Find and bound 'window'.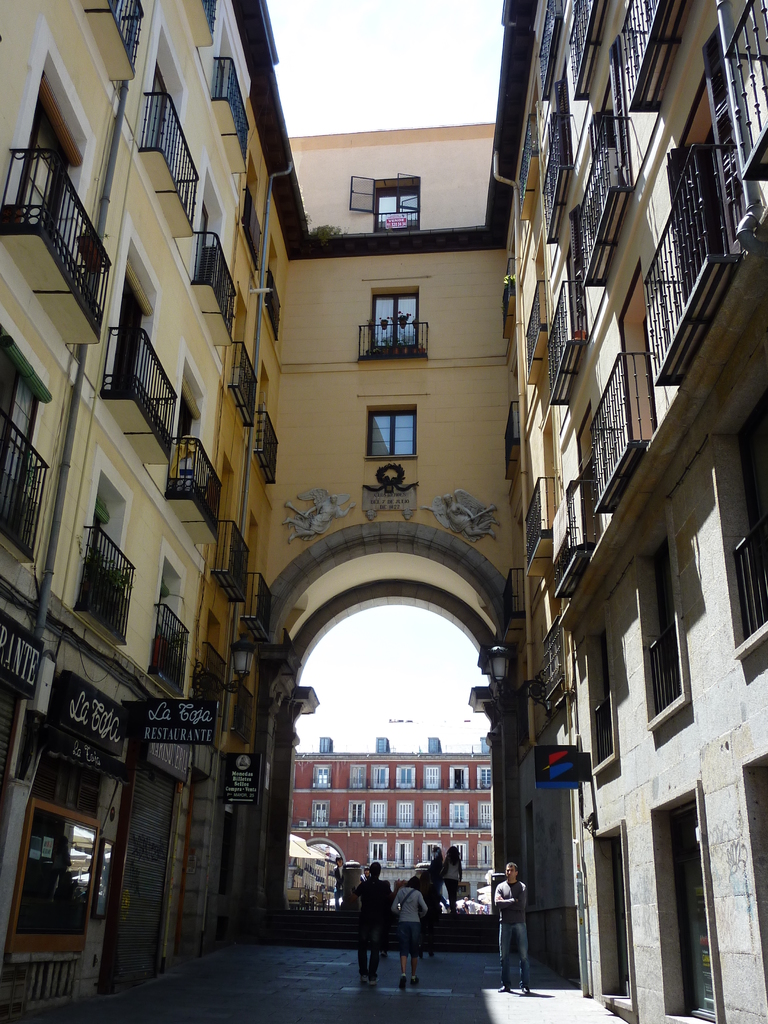
Bound: detection(349, 803, 367, 824).
